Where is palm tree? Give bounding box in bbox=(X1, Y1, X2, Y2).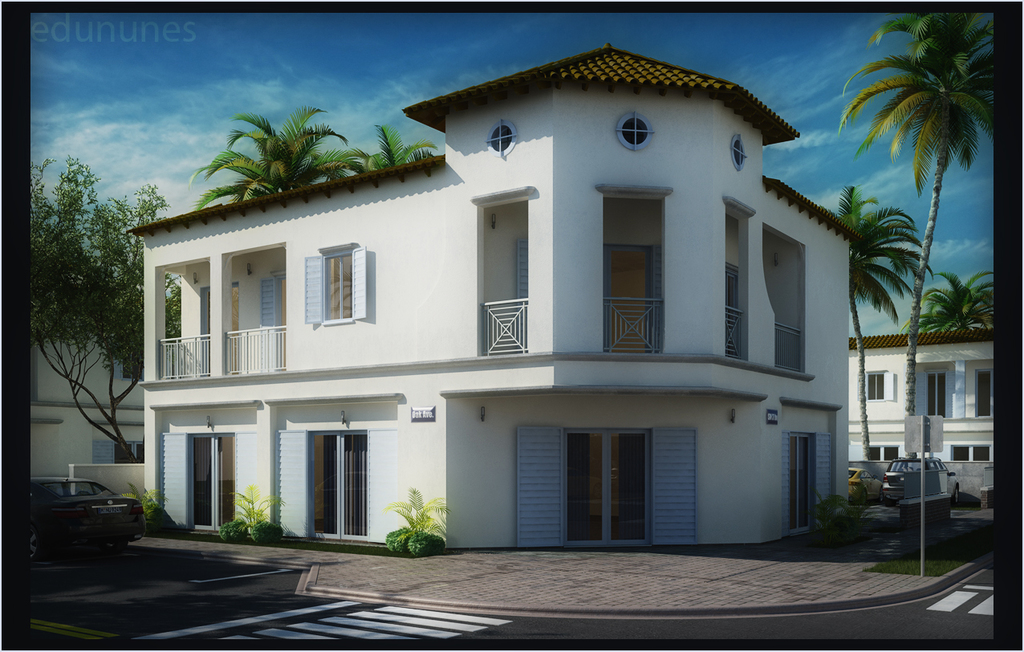
bbox=(61, 209, 156, 490).
